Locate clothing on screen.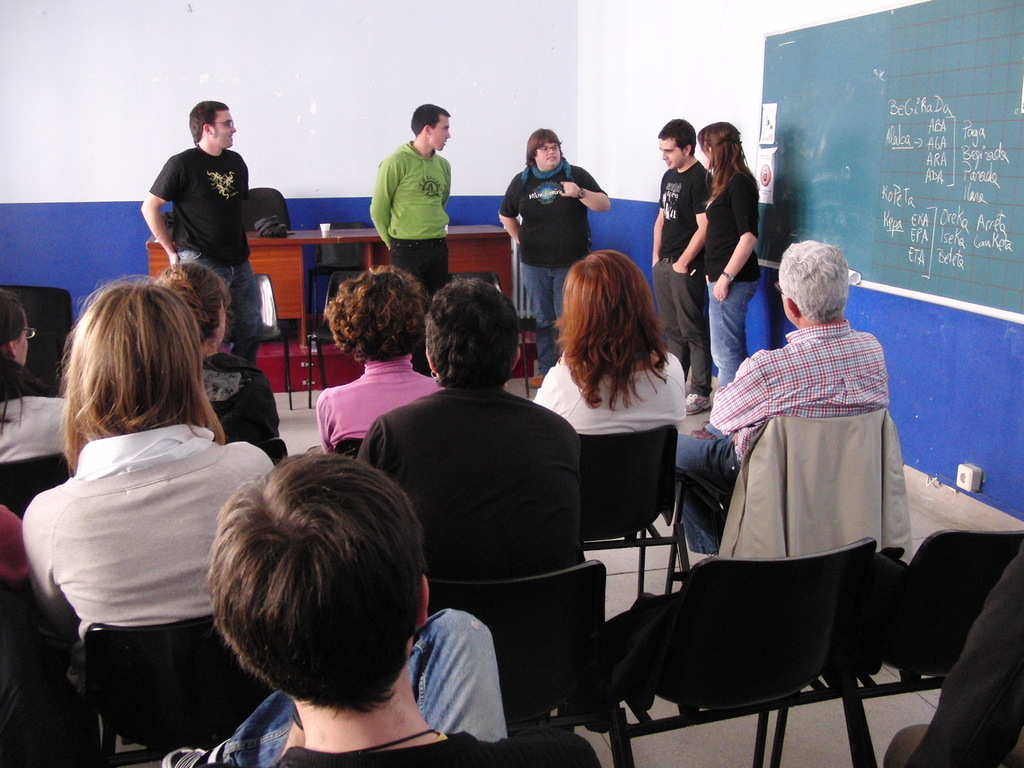
On screen at 355:138:453:327.
